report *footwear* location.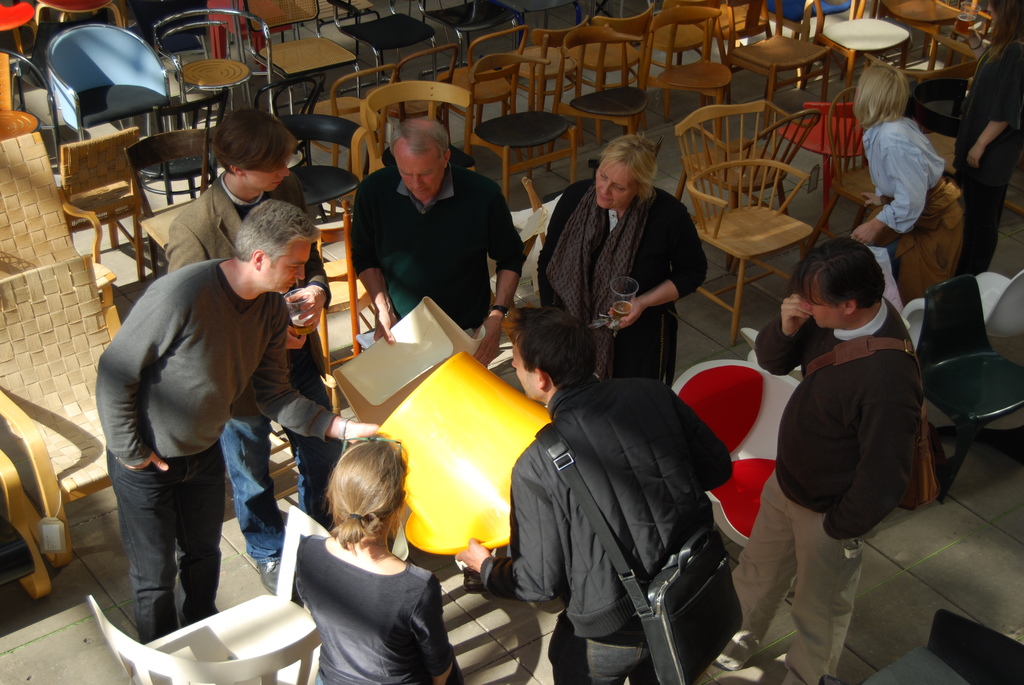
Report: (left=460, top=570, right=485, bottom=592).
